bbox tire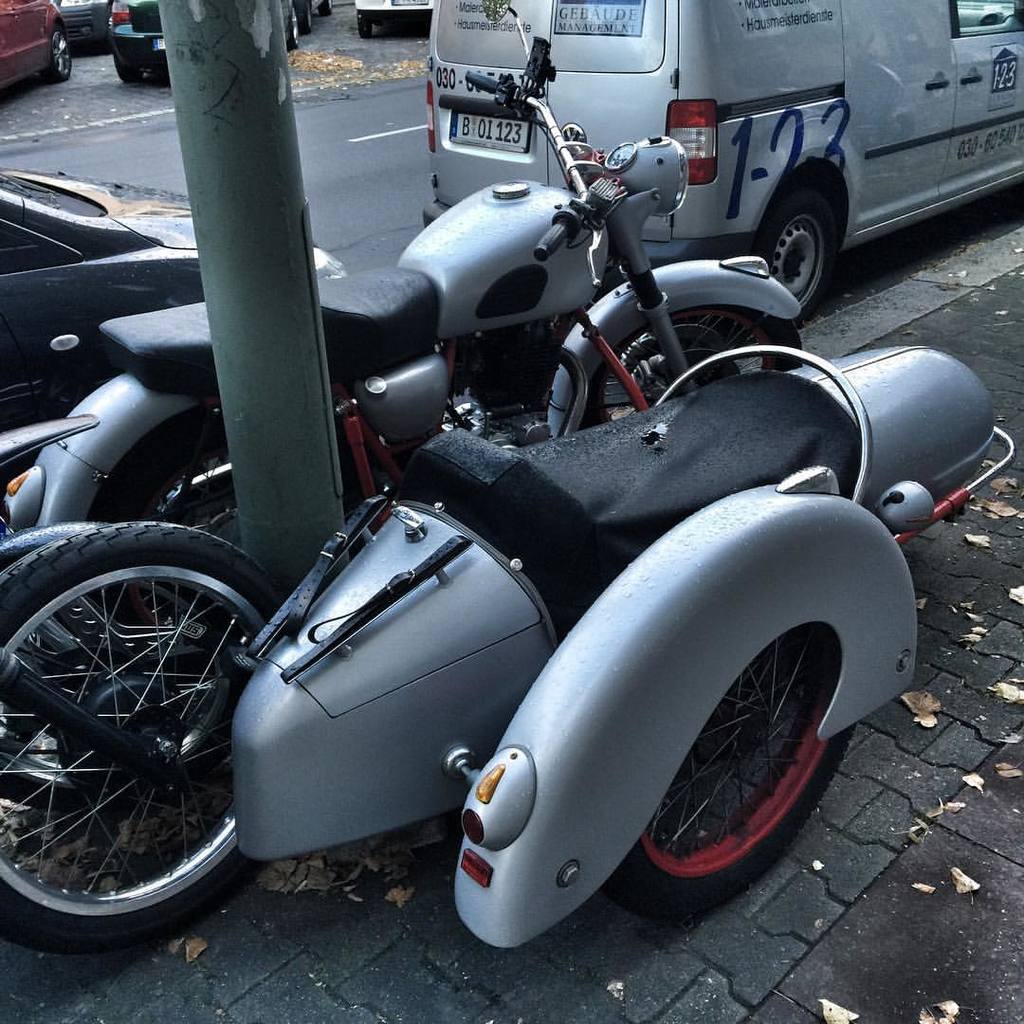
{"x1": 320, "y1": 0, "x2": 332, "y2": 13}
